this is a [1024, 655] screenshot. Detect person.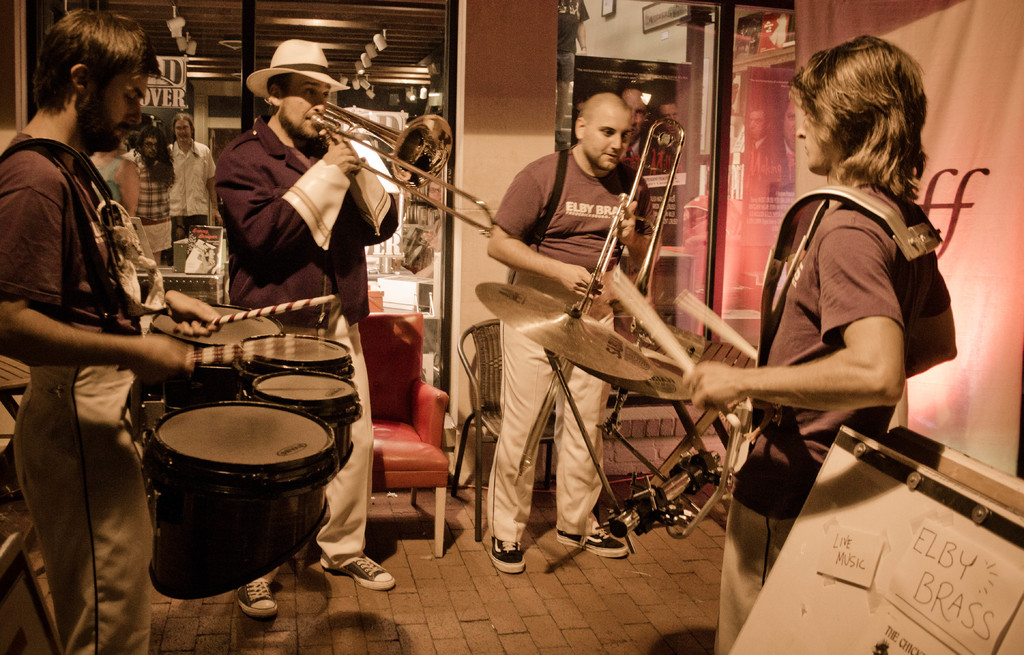
(554, 0, 588, 146).
